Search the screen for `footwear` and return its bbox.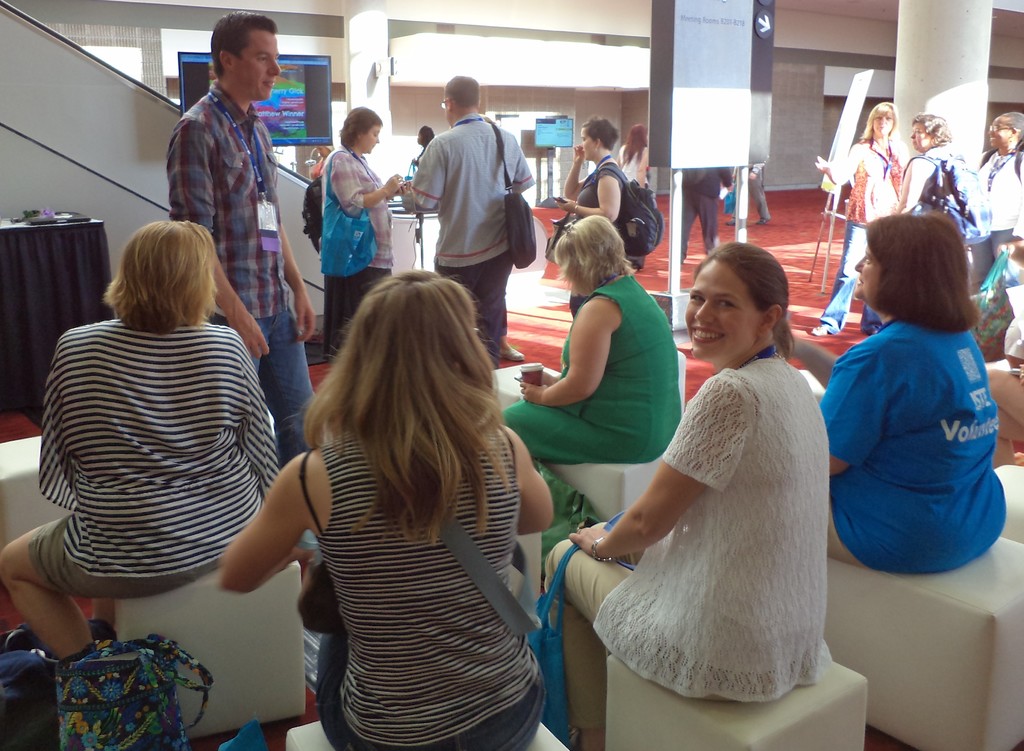
Found: region(805, 313, 845, 342).
